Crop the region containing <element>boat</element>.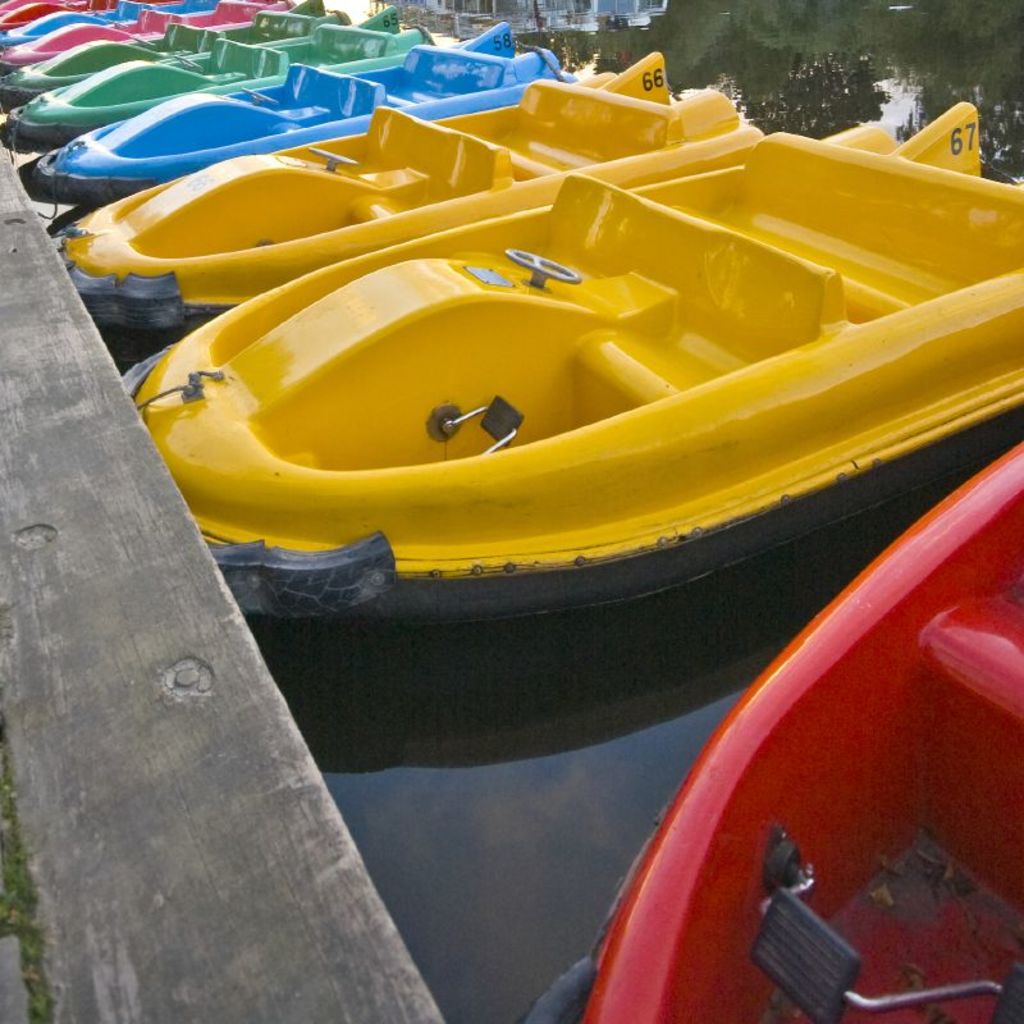
Crop region: x1=118, y1=69, x2=1018, y2=625.
